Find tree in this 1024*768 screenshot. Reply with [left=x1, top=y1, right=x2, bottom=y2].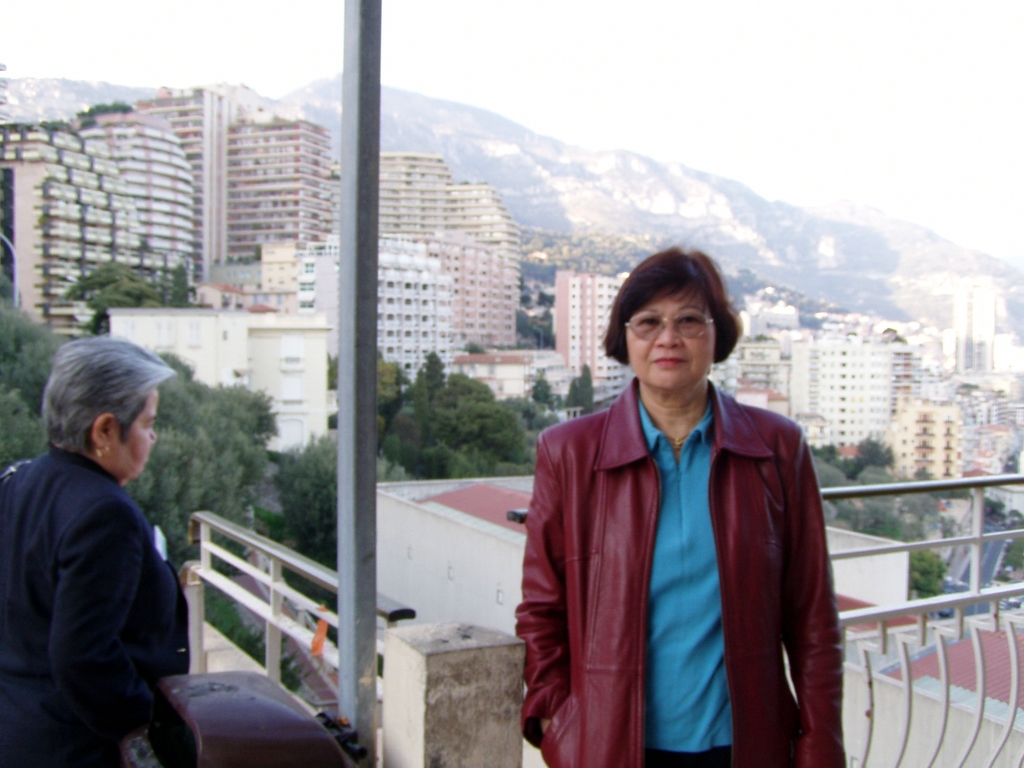
[left=514, top=308, right=556, bottom=351].
